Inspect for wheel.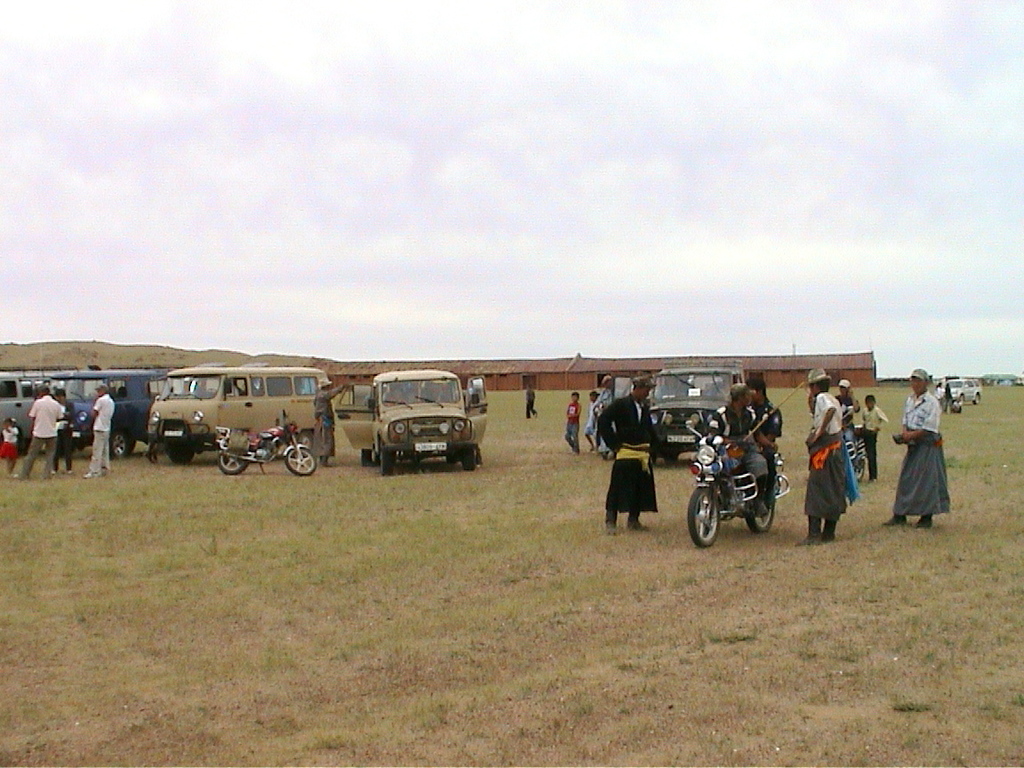
Inspection: (left=380, top=448, right=392, bottom=473).
